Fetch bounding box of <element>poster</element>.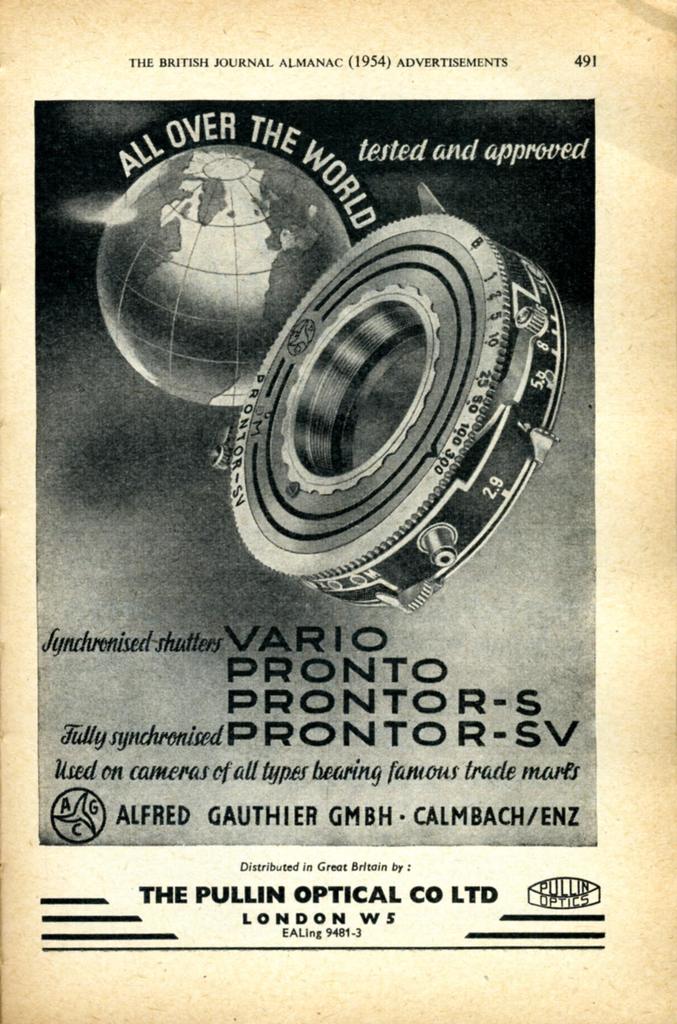
Bbox: rect(0, 0, 620, 1023).
